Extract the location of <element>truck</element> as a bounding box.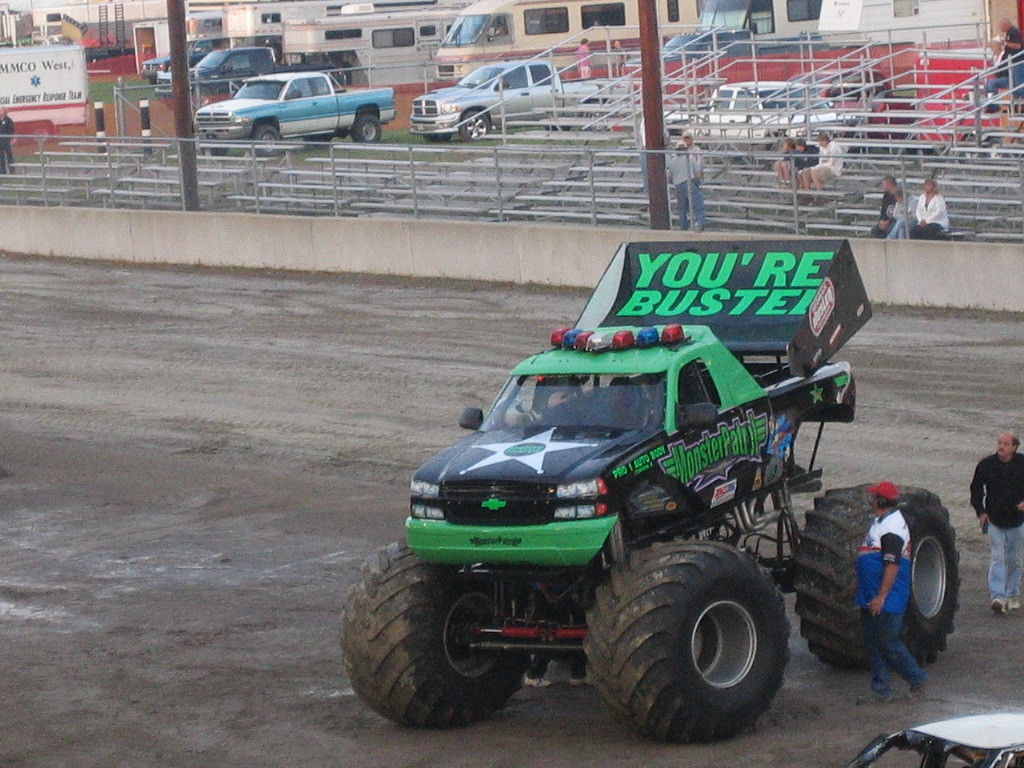
locate(326, 237, 920, 738).
